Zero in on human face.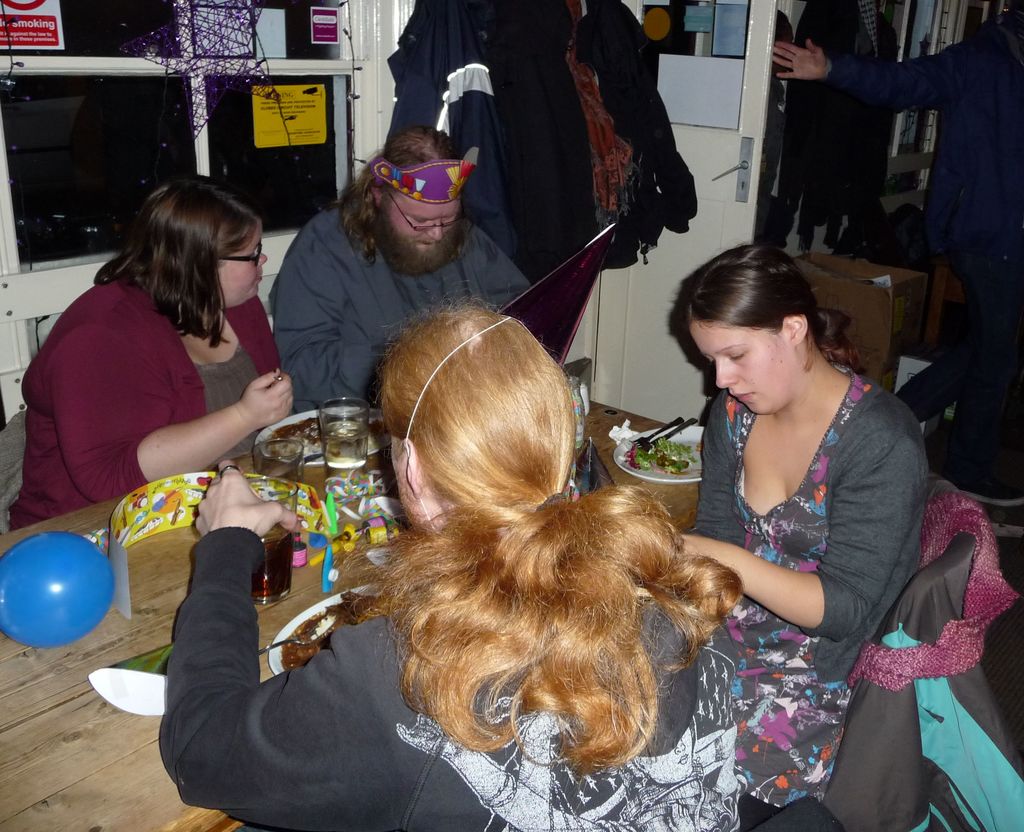
Zeroed in: (left=220, top=225, right=270, bottom=309).
